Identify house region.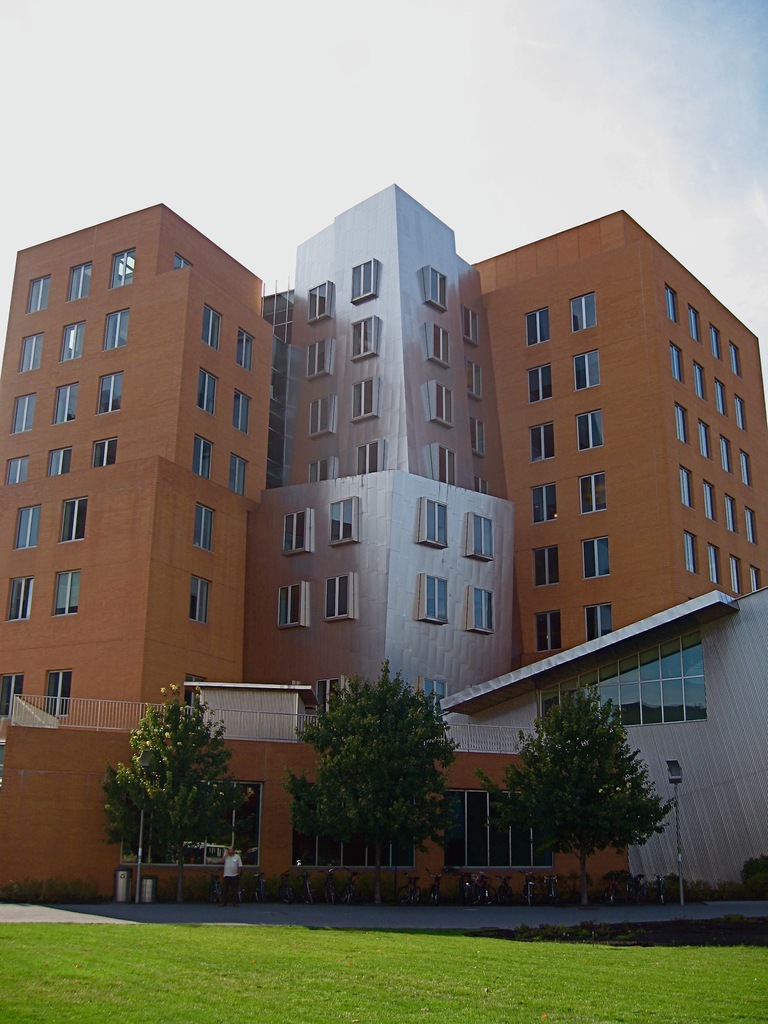
Region: crop(0, 175, 767, 920).
